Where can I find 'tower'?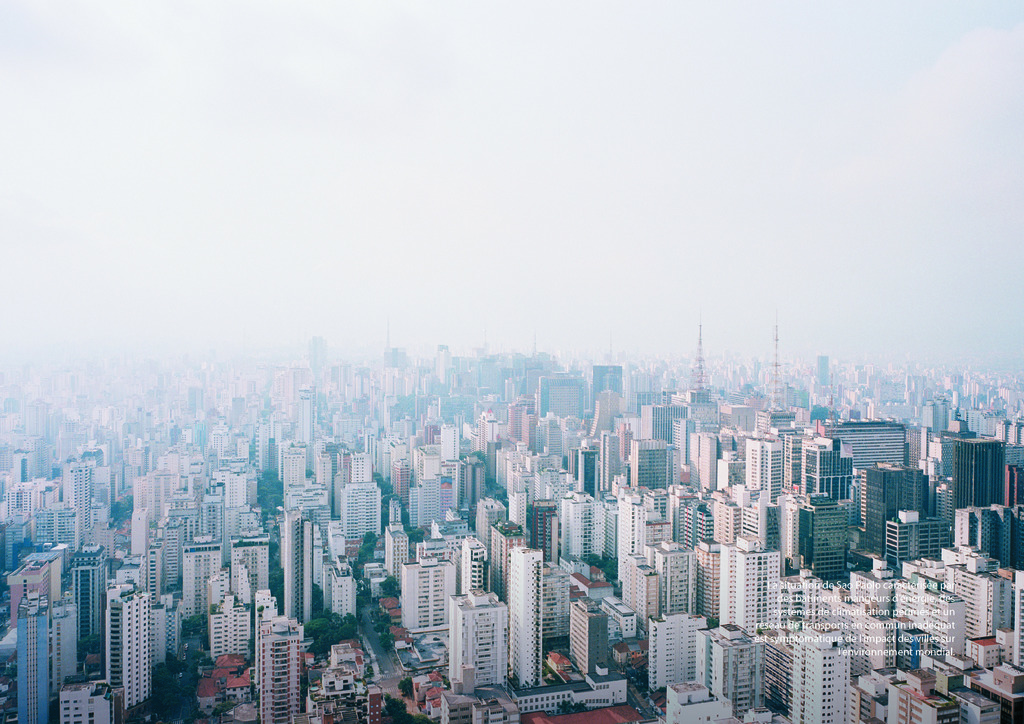
You can find it at pyautogui.locateOnScreen(35, 501, 90, 560).
